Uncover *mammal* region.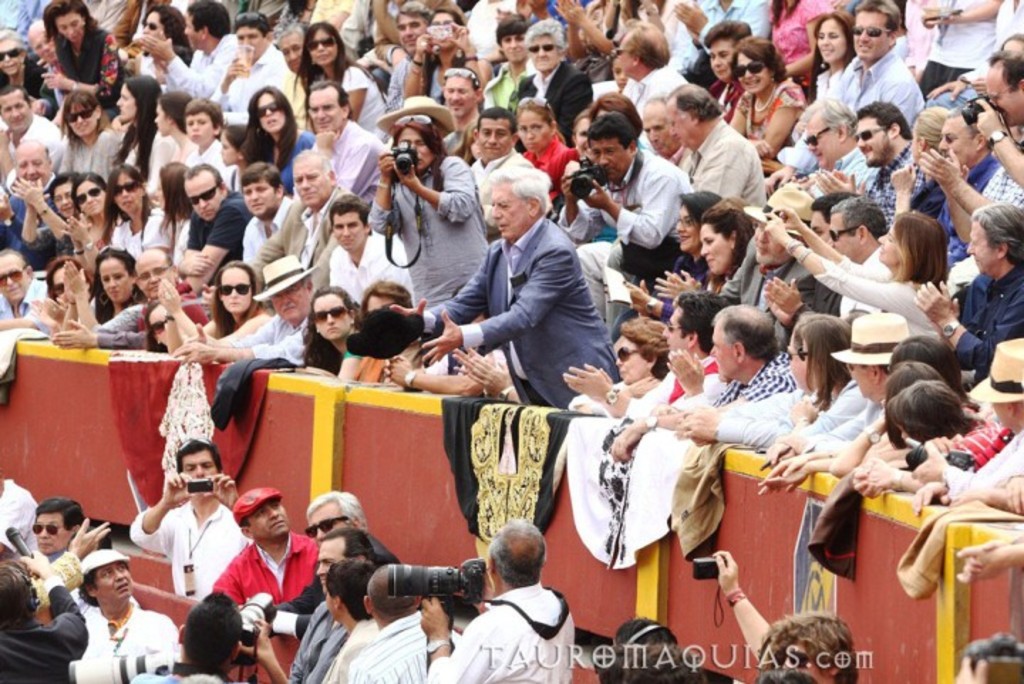
Uncovered: pyautogui.locateOnScreen(75, 547, 174, 683).
